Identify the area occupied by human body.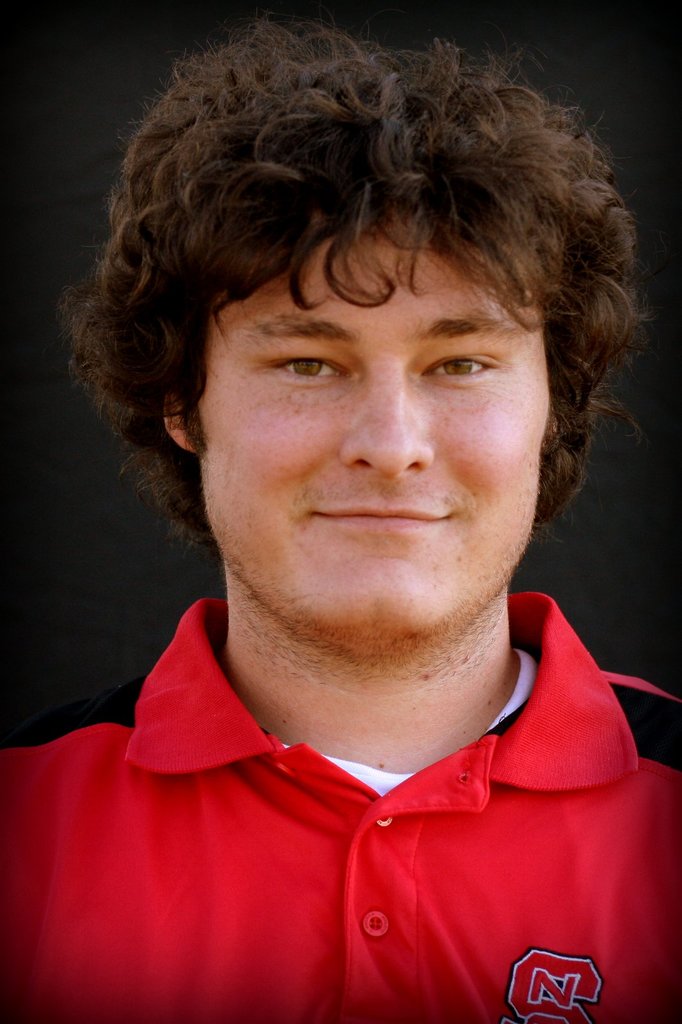
Area: detection(42, 145, 678, 1012).
